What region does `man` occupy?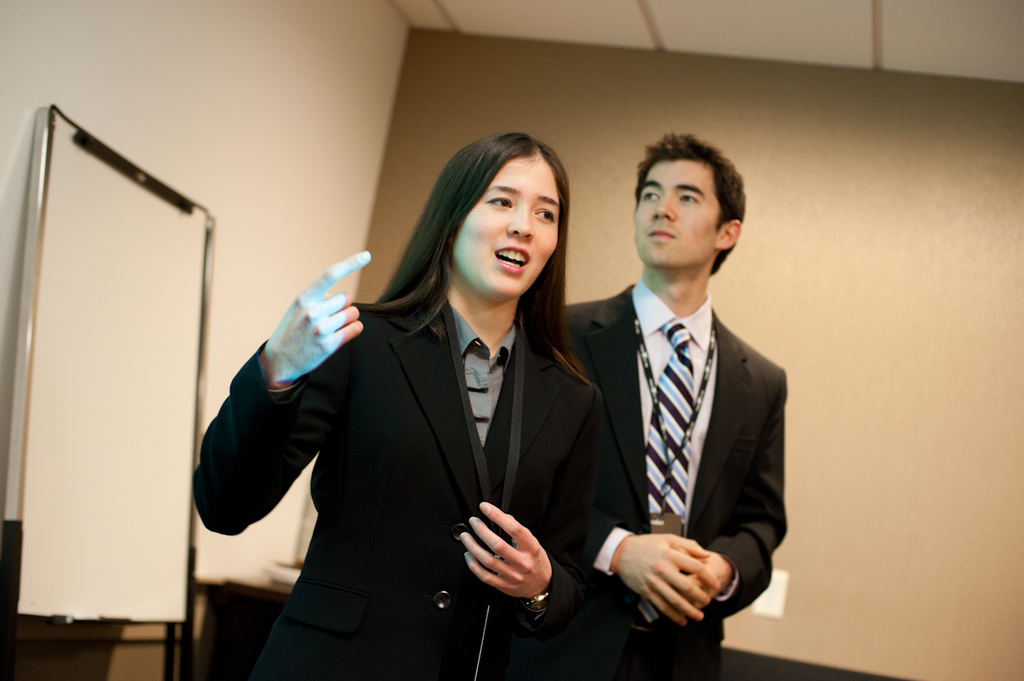
box=[568, 130, 803, 673].
